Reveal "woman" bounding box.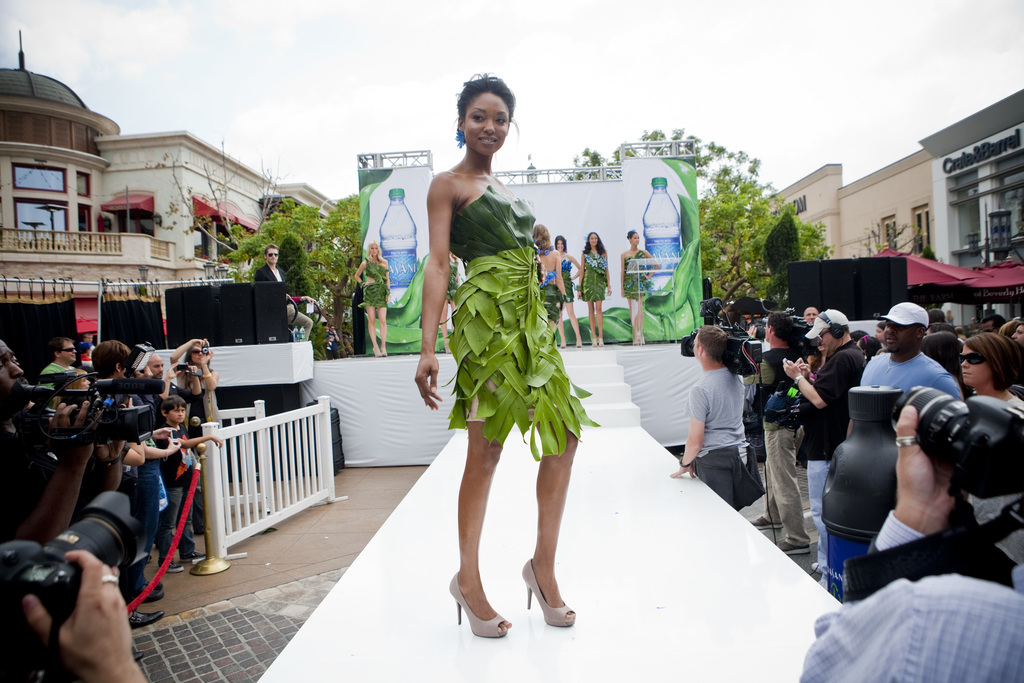
Revealed: pyautogui.locateOnScreen(920, 331, 975, 397).
